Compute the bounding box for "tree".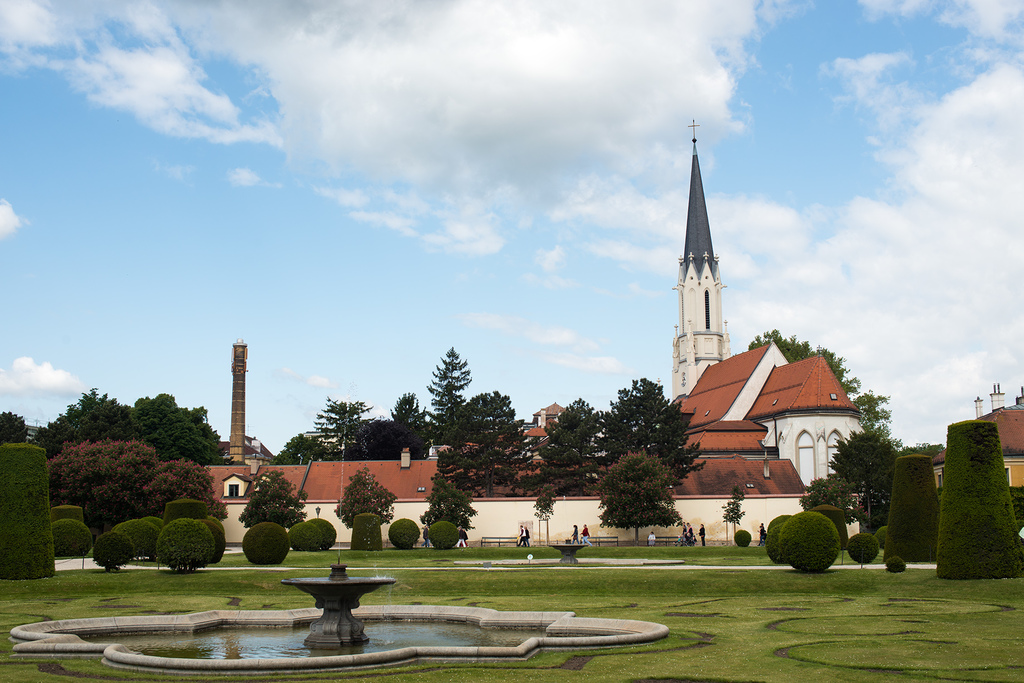
454 383 532 488.
